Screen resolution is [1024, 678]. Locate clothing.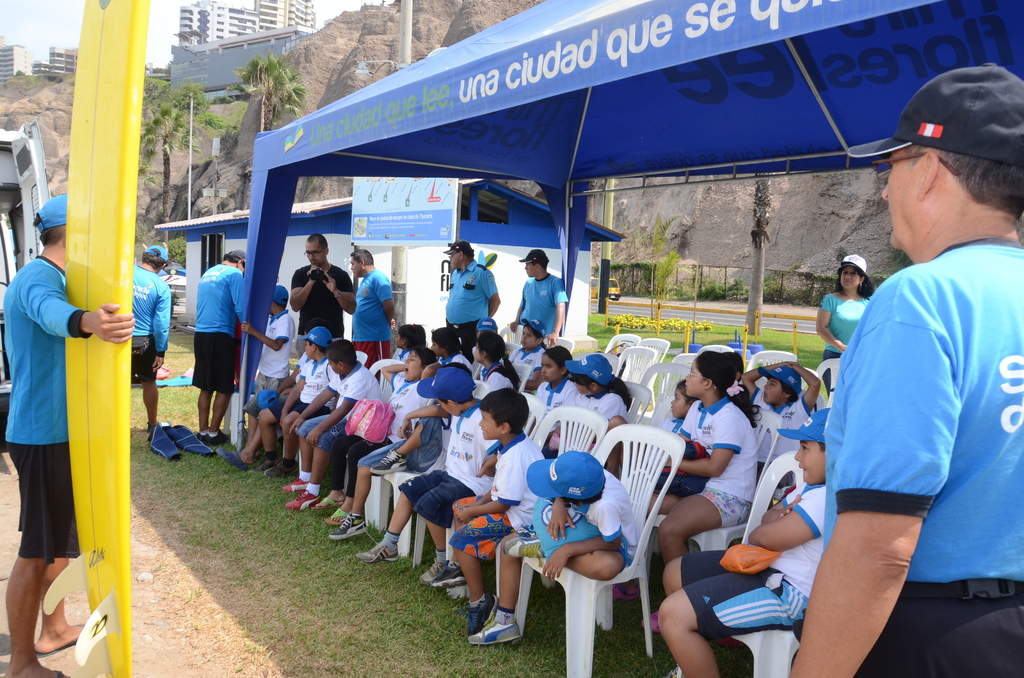
locate(125, 260, 175, 382).
